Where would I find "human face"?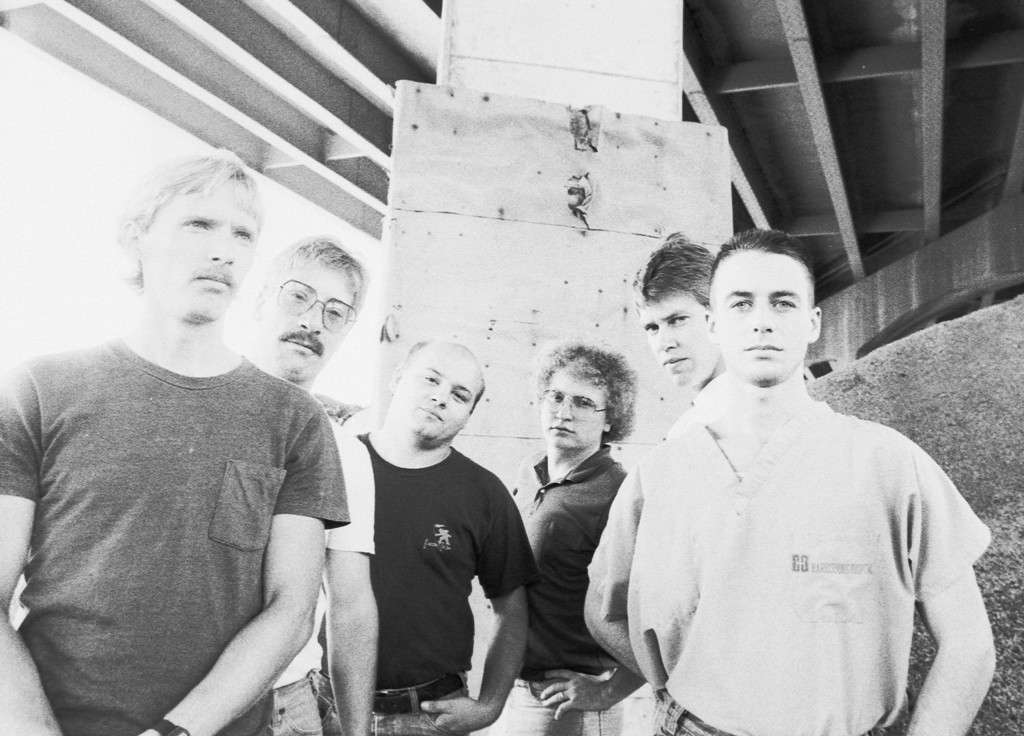
At 266,252,354,374.
